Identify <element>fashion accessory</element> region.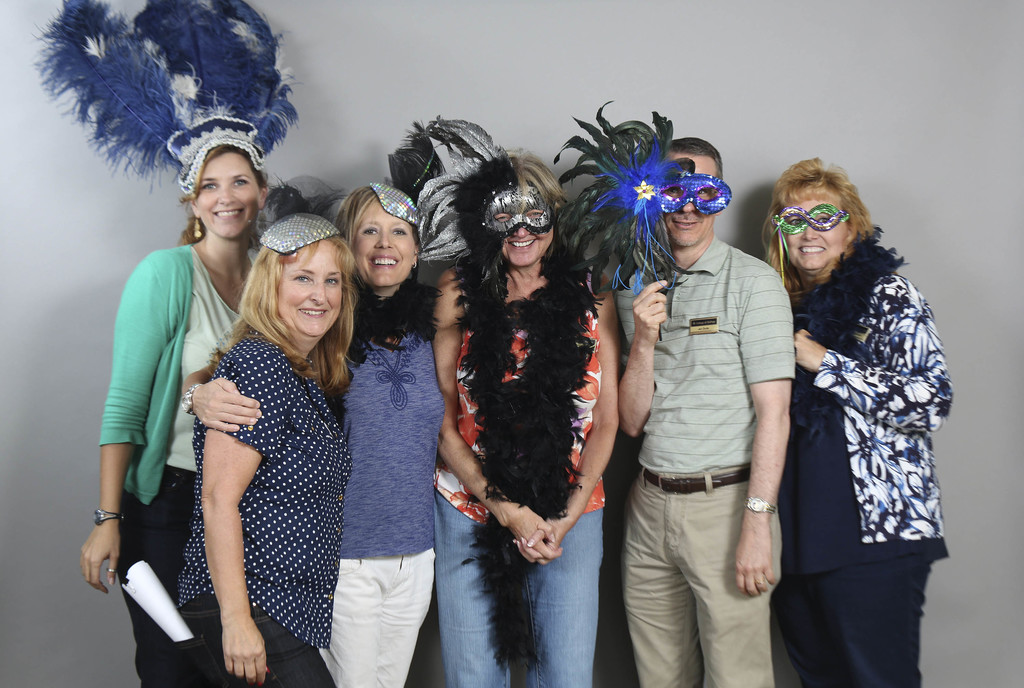
Region: [x1=744, y1=495, x2=774, y2=513].
